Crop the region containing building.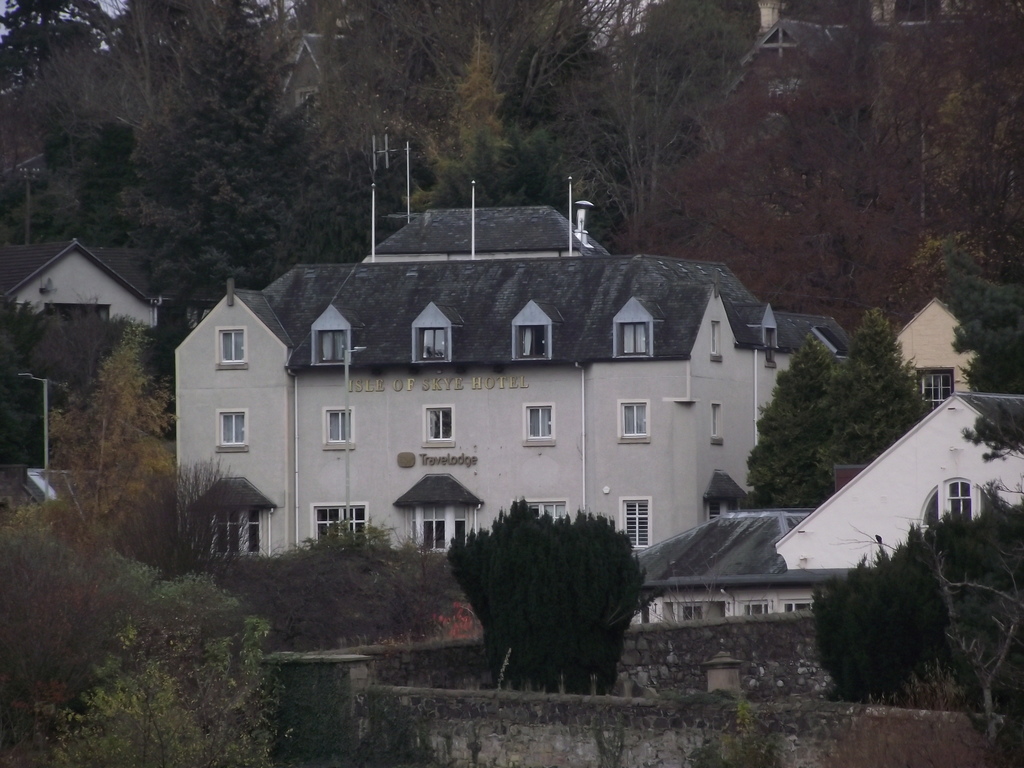
Crop region: [754,0,973,99].
